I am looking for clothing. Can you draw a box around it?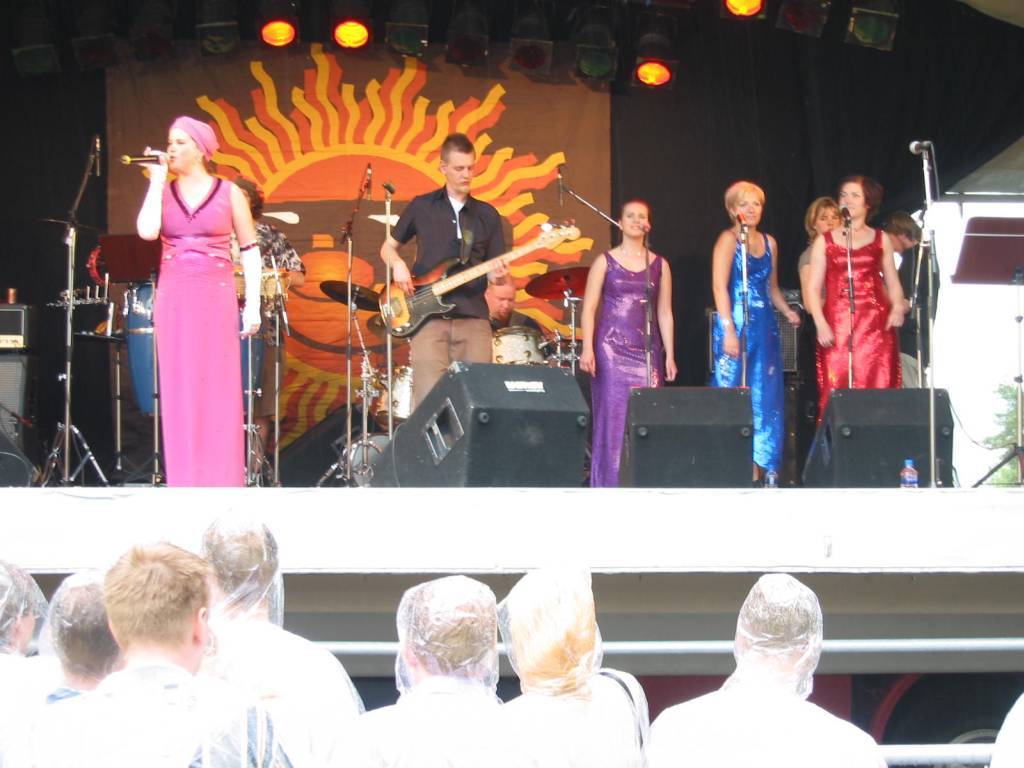
Sure, the bounding box is [894,243,933,364].
